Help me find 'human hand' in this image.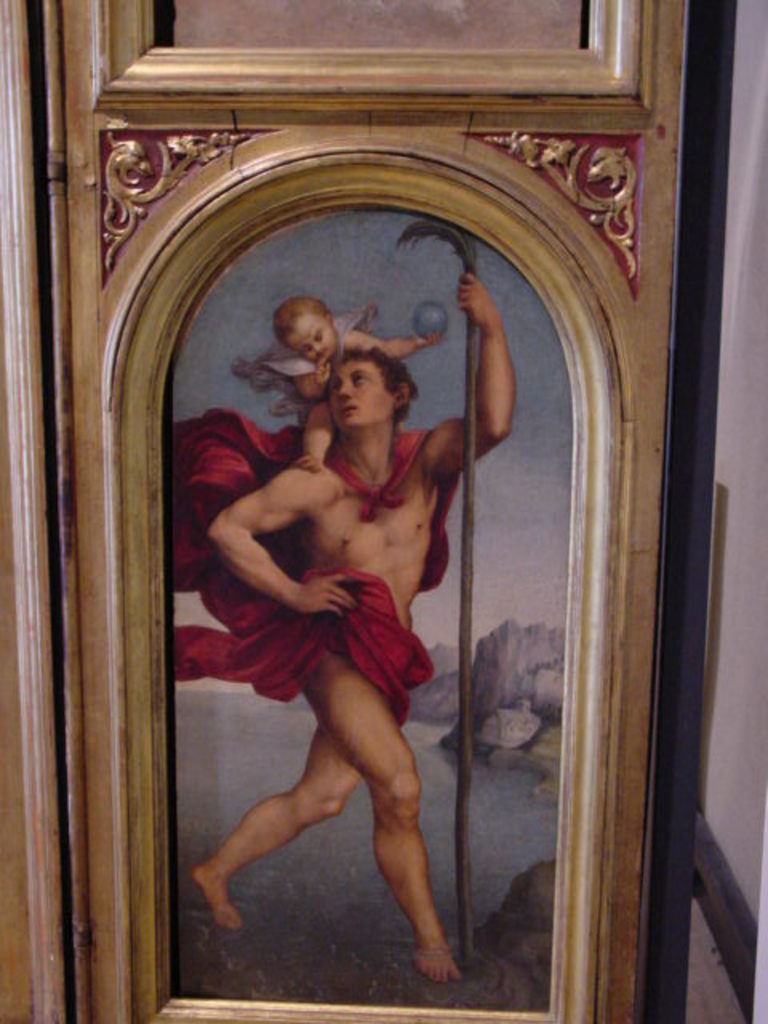
Found it: <box>413,326,440,349</box>.
